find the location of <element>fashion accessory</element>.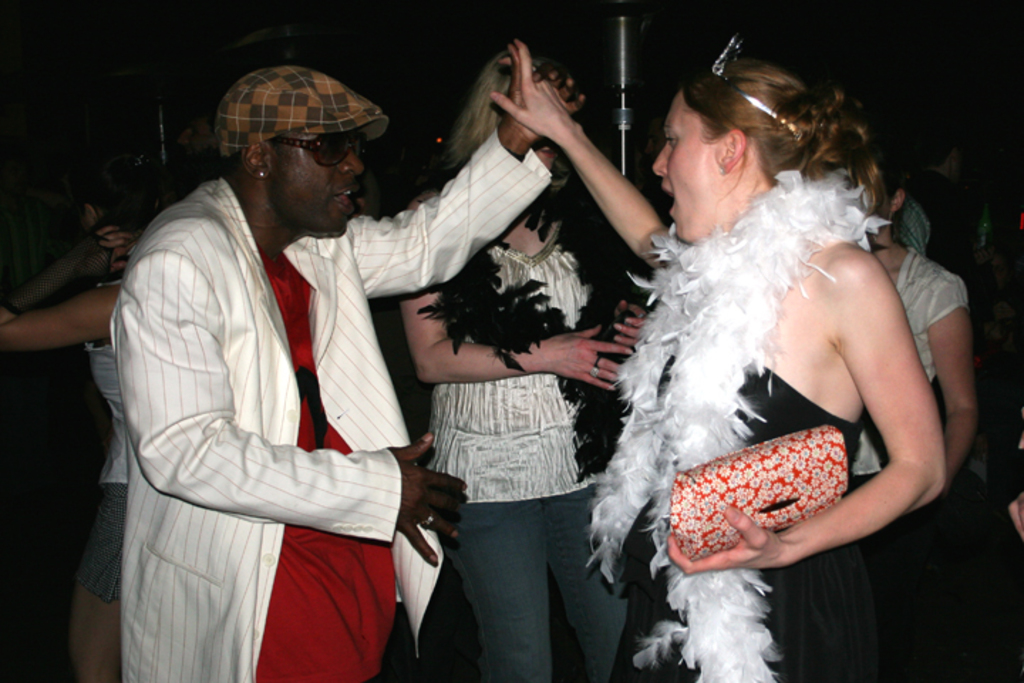
Location: (420,505,435,532).
